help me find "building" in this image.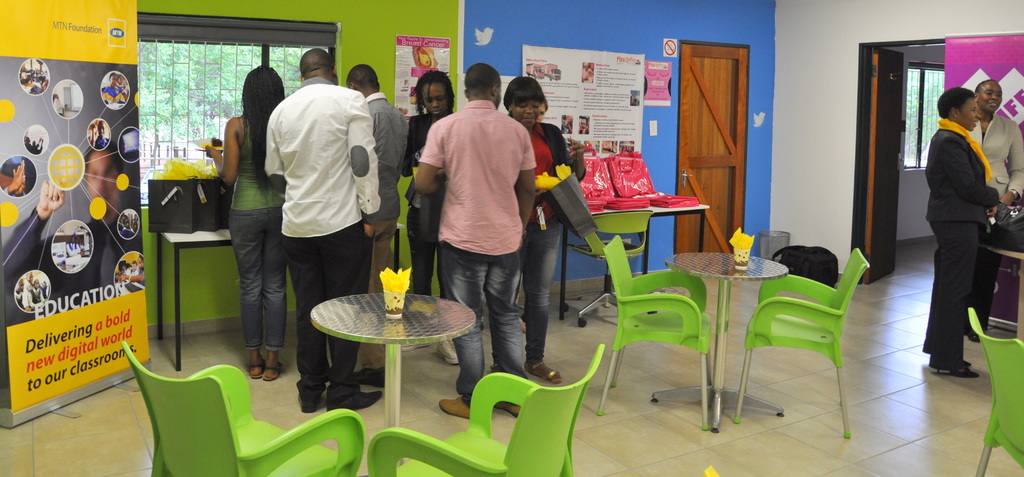
Found it: (x1=0, y1=0, x2=1023, y2=476).
